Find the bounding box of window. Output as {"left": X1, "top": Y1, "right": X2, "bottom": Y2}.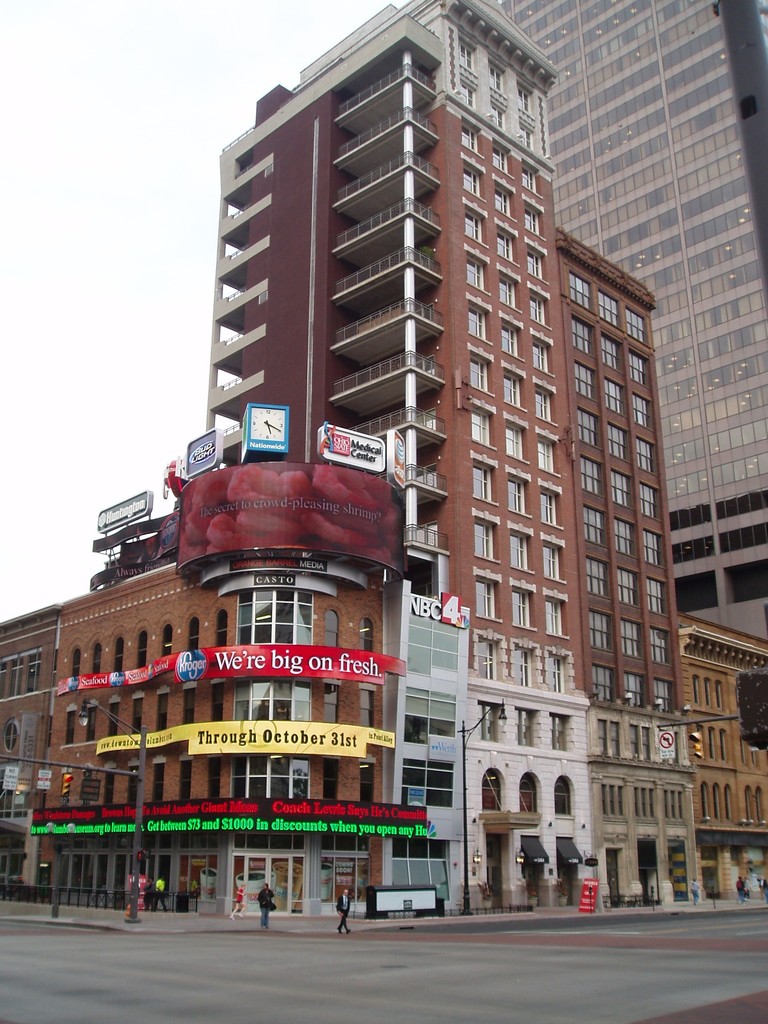
{"left": 459, "top": 77, "right": 478, "bottom": 109}.
